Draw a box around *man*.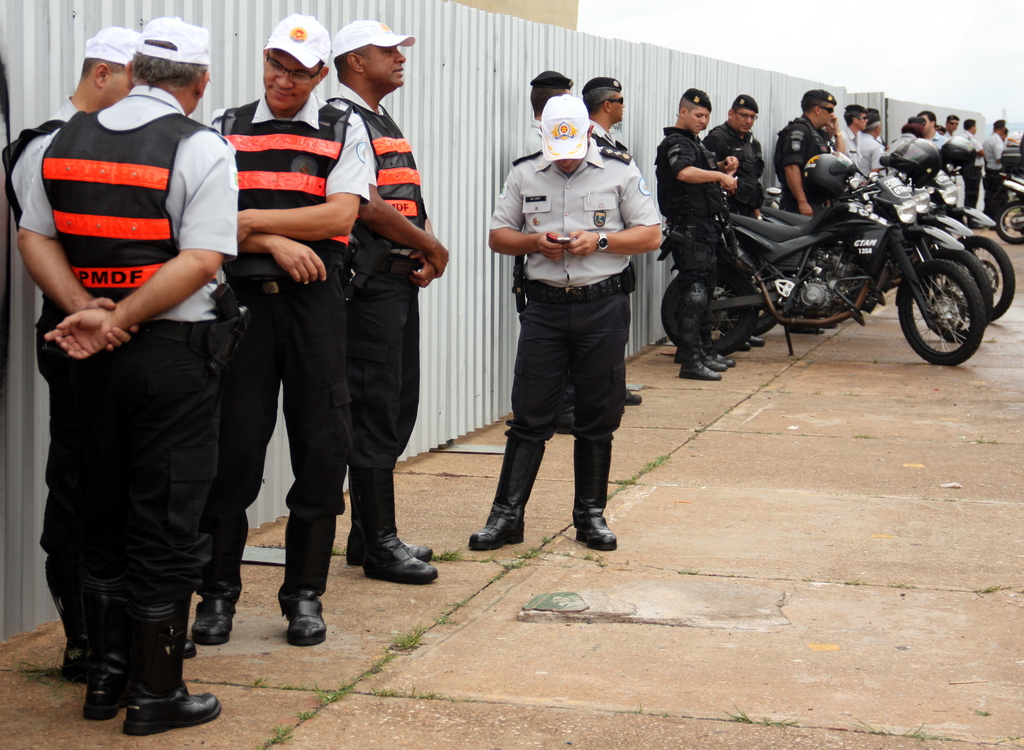
region(945, 113, 961, 136).
